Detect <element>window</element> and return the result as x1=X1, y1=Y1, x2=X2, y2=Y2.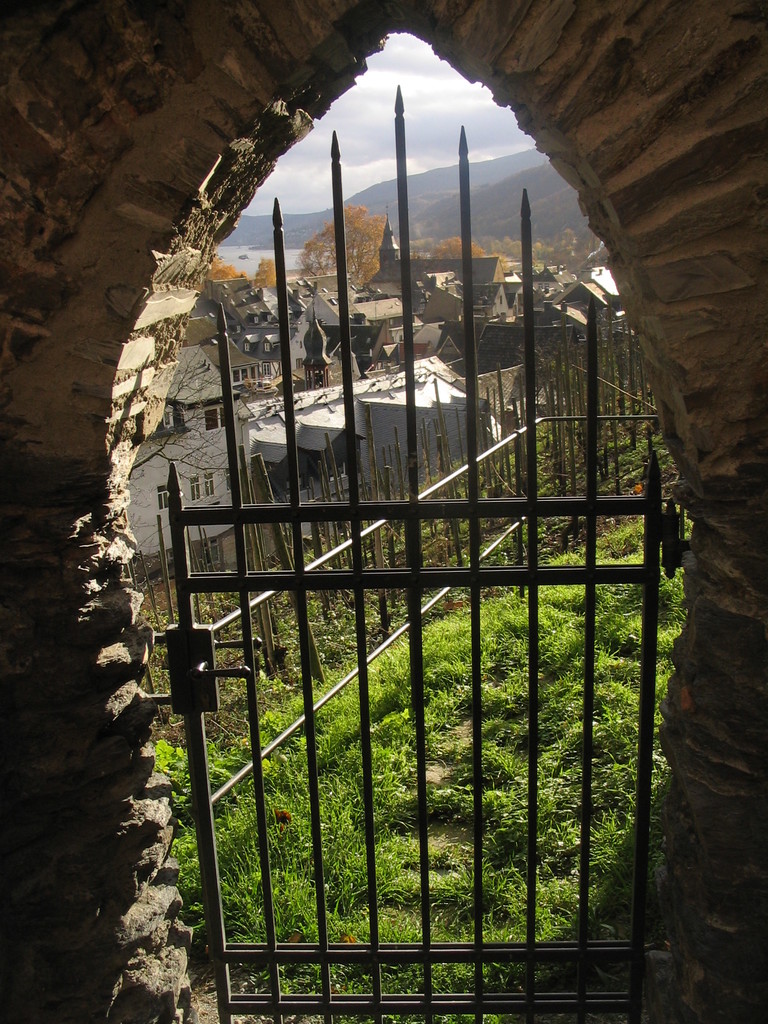
x1=157, y1=484, x2=169, y2=512.
